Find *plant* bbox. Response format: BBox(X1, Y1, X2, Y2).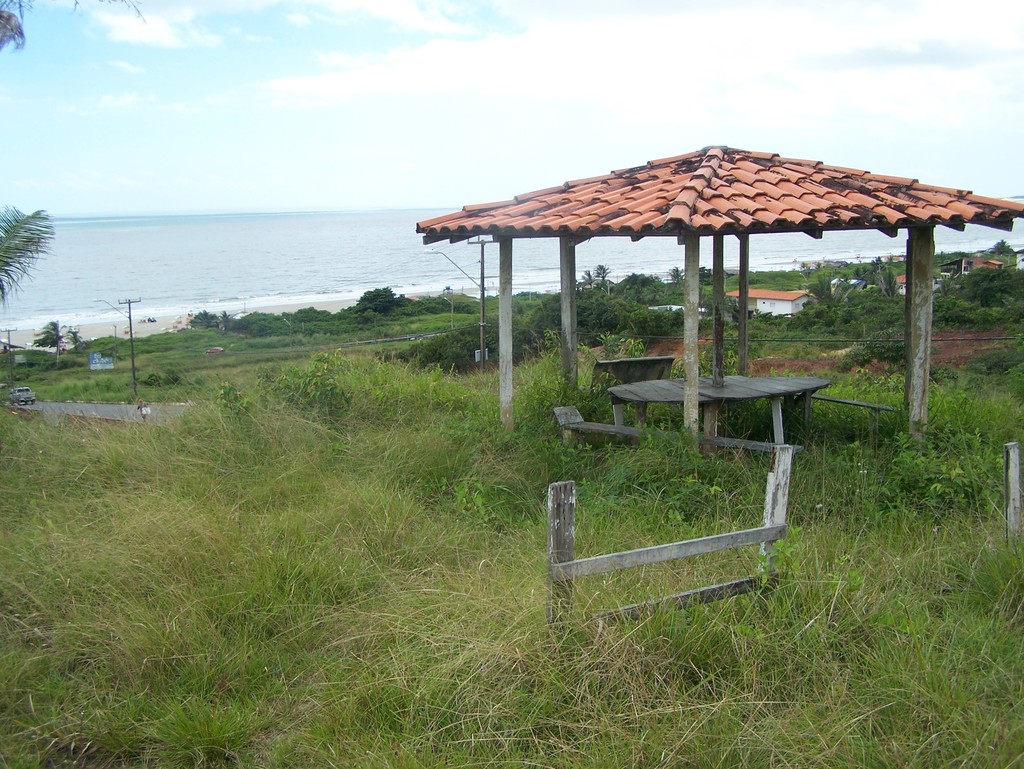
BBox(856, 413, 1004, 534).
